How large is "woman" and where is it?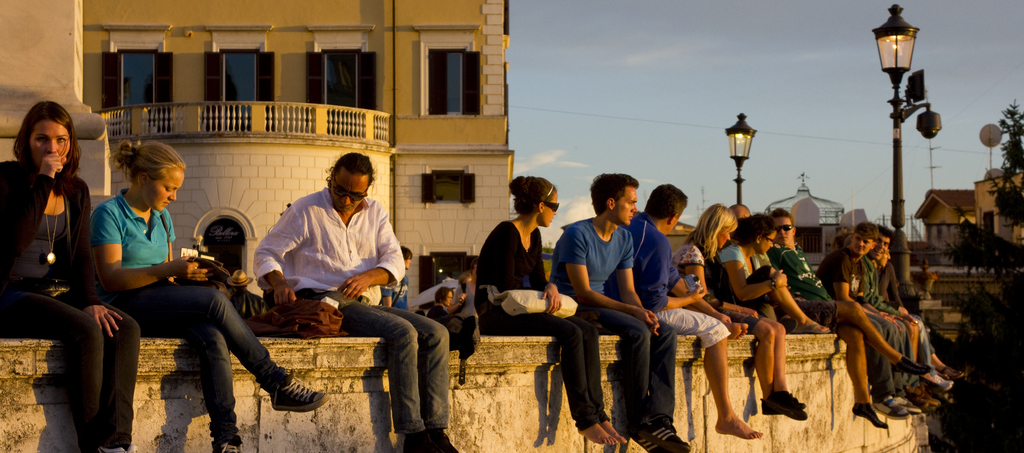
Bounding box: <bbox>0, 100, 140, 452</bbox>.
